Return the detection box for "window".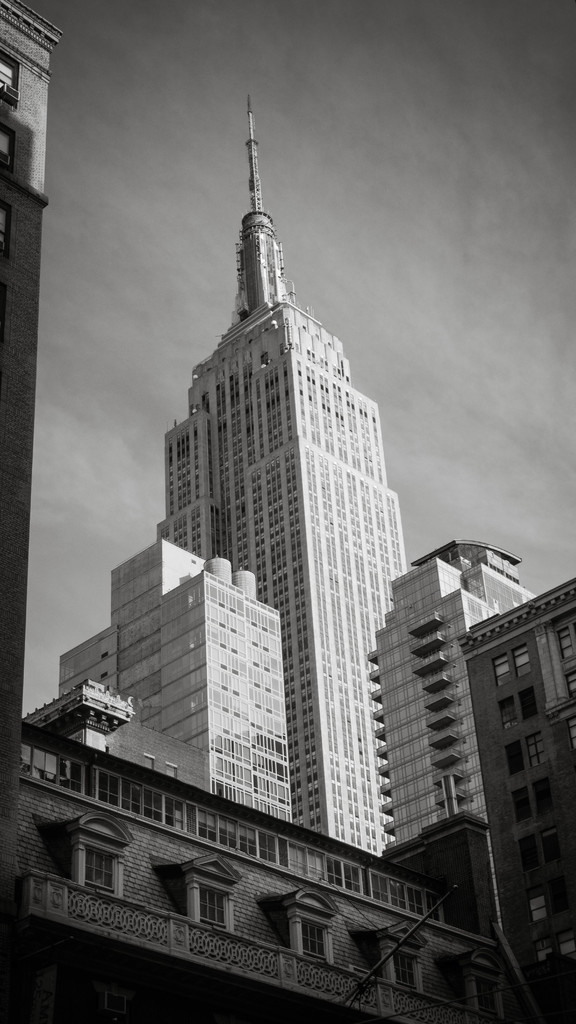
Rect(529, 780, 554, 820).
